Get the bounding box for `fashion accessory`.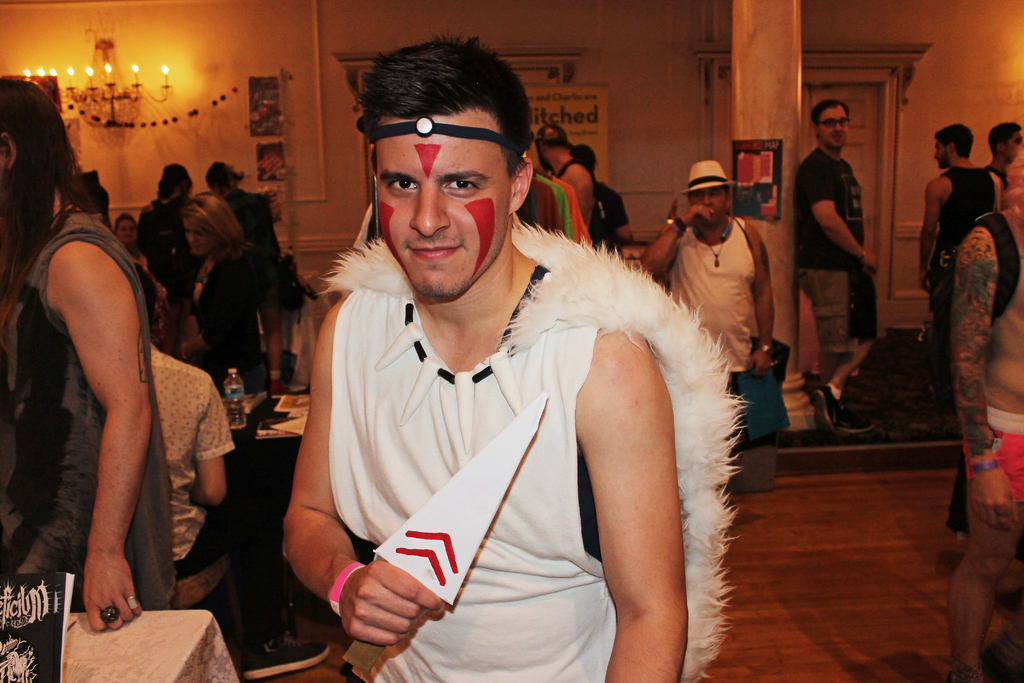
box=[671, 219, 685, 236].
